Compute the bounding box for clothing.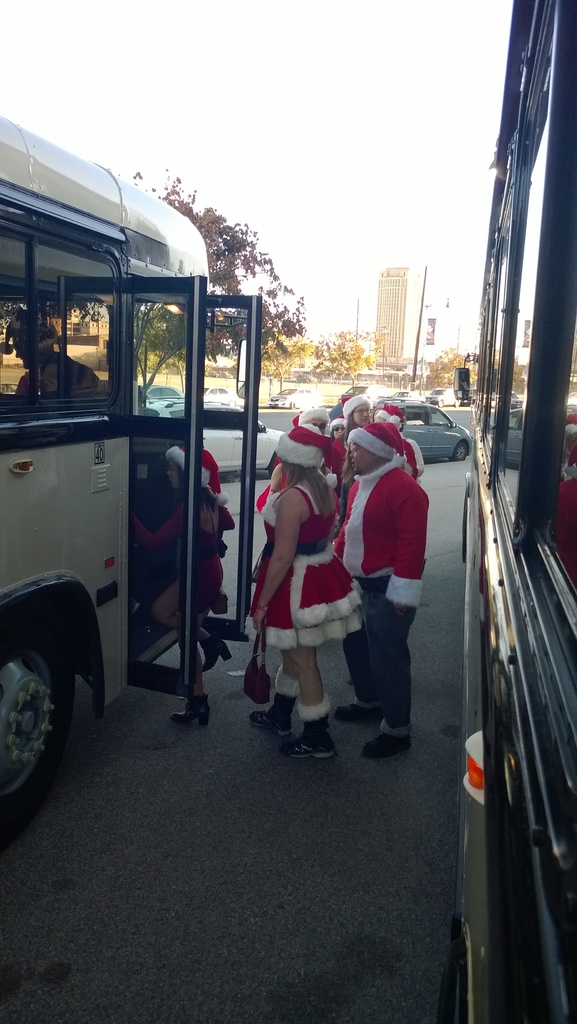
(297,692,330,743).
